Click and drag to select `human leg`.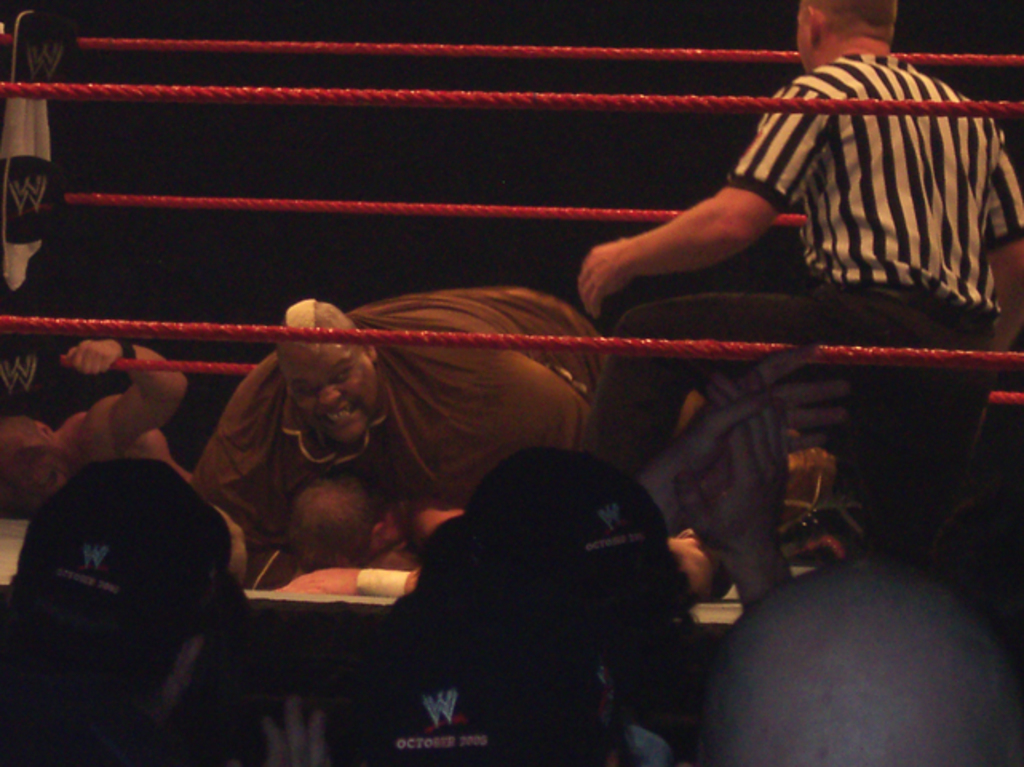
Selection: {"x1": 856, "y1": 310, "x2": 987, "y2": 562}.
